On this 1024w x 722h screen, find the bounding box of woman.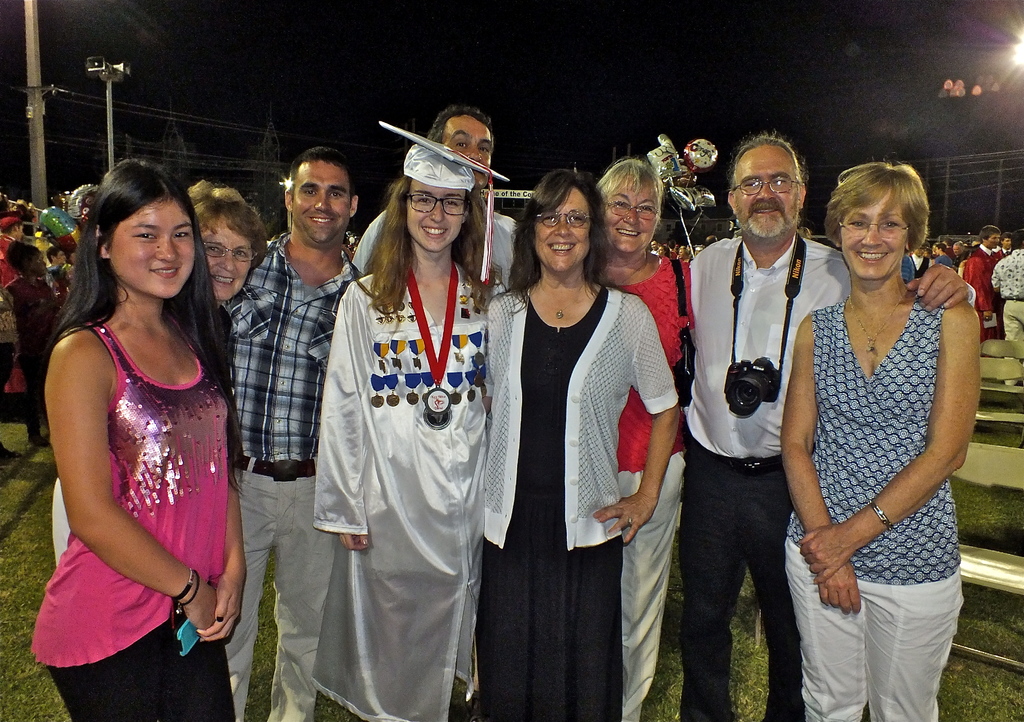
Bounding box: (478, 165, 680, 721).
